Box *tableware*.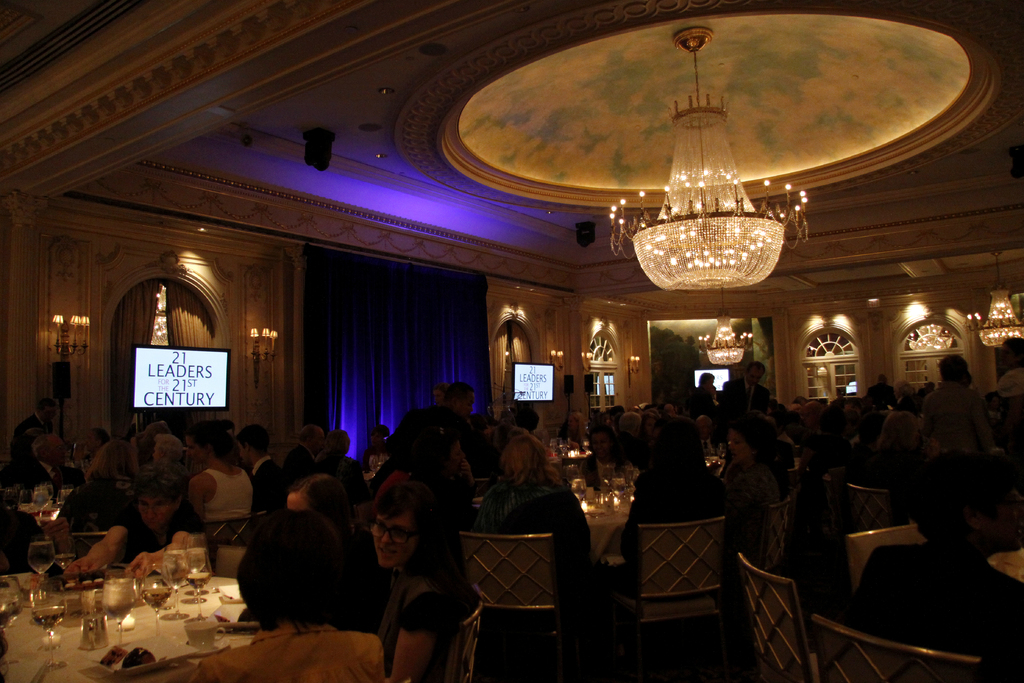
detection(79, 588, 115, 651).
